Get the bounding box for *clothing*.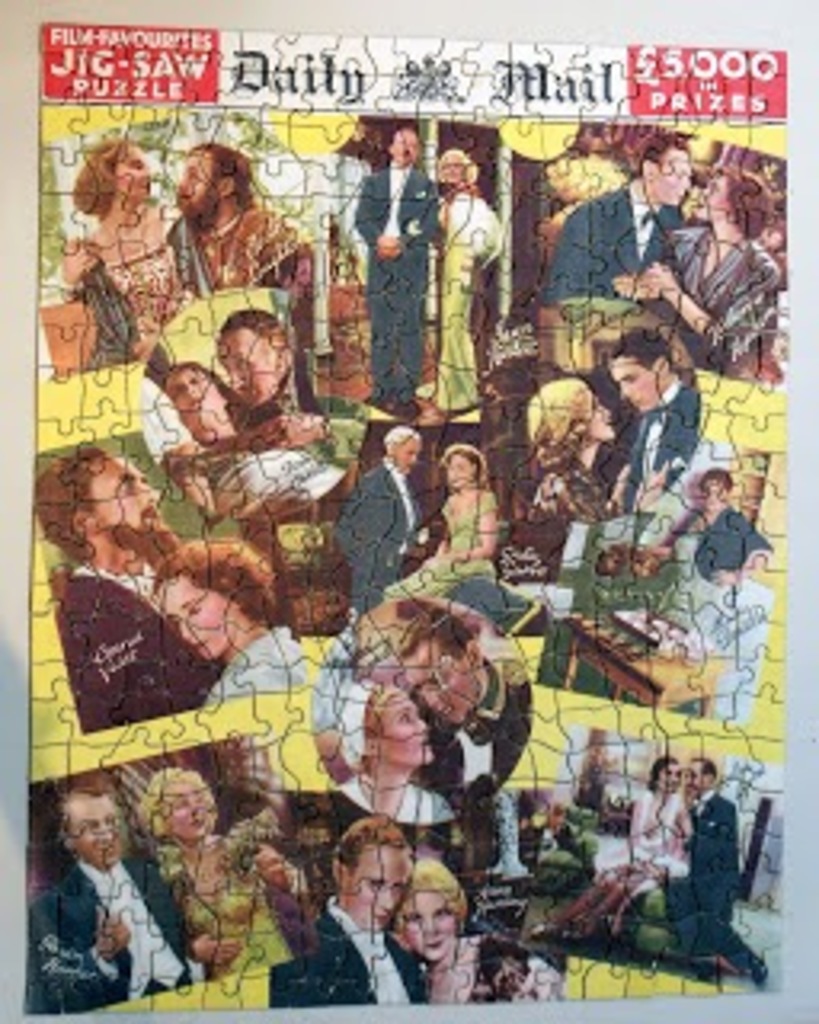
locate(534, 787, 685, 934).
